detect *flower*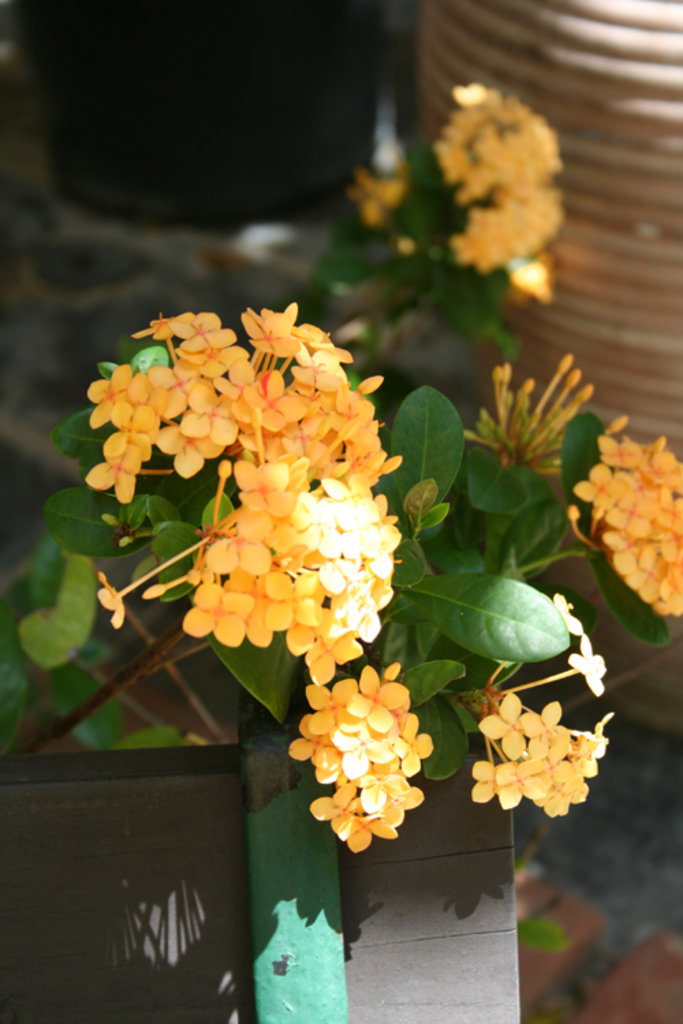
box(173, 576, 265, 650)
